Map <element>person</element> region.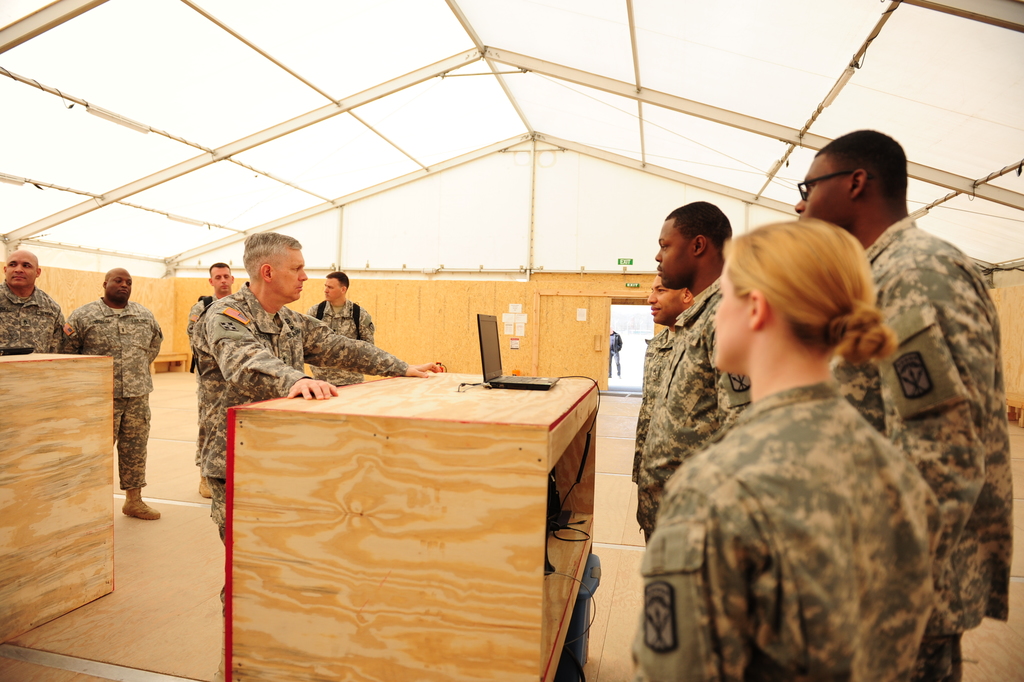
Mapped to rect(636, 200, 754, 542).
